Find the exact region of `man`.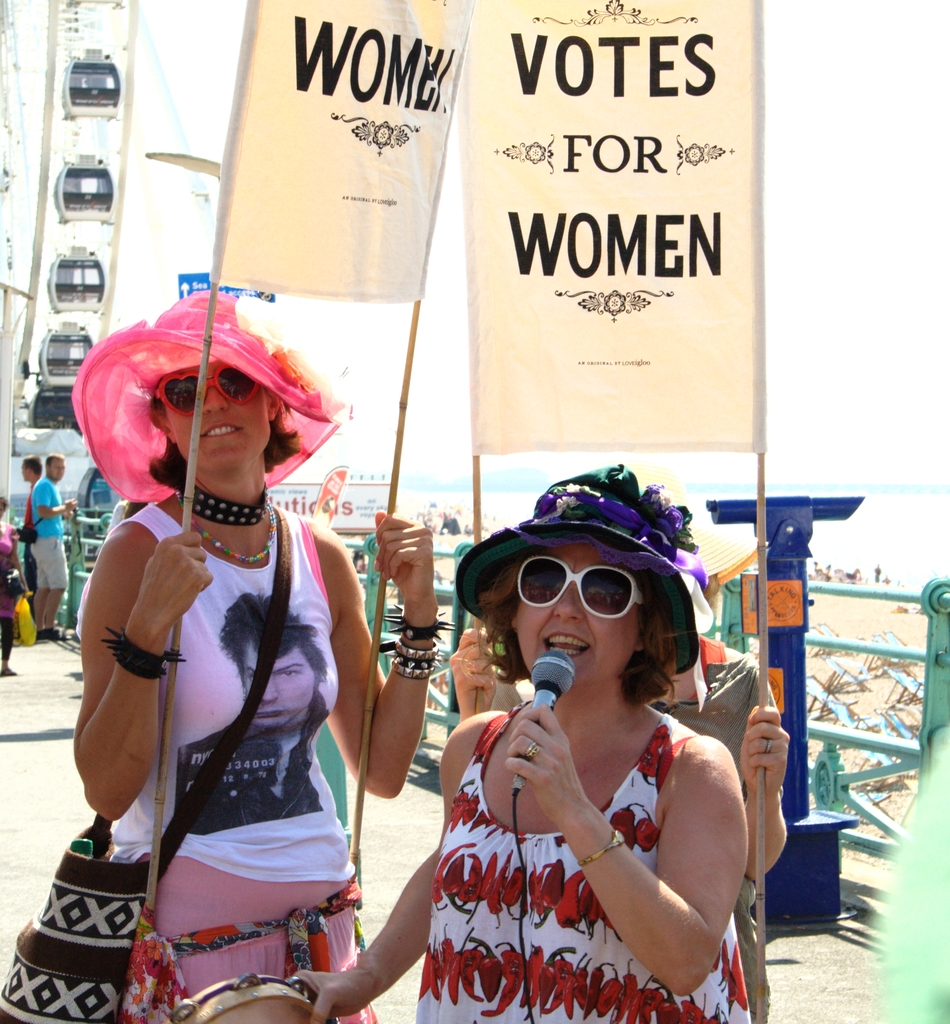
Exact region: [left=10, top=454, right=45, bottom=612].
